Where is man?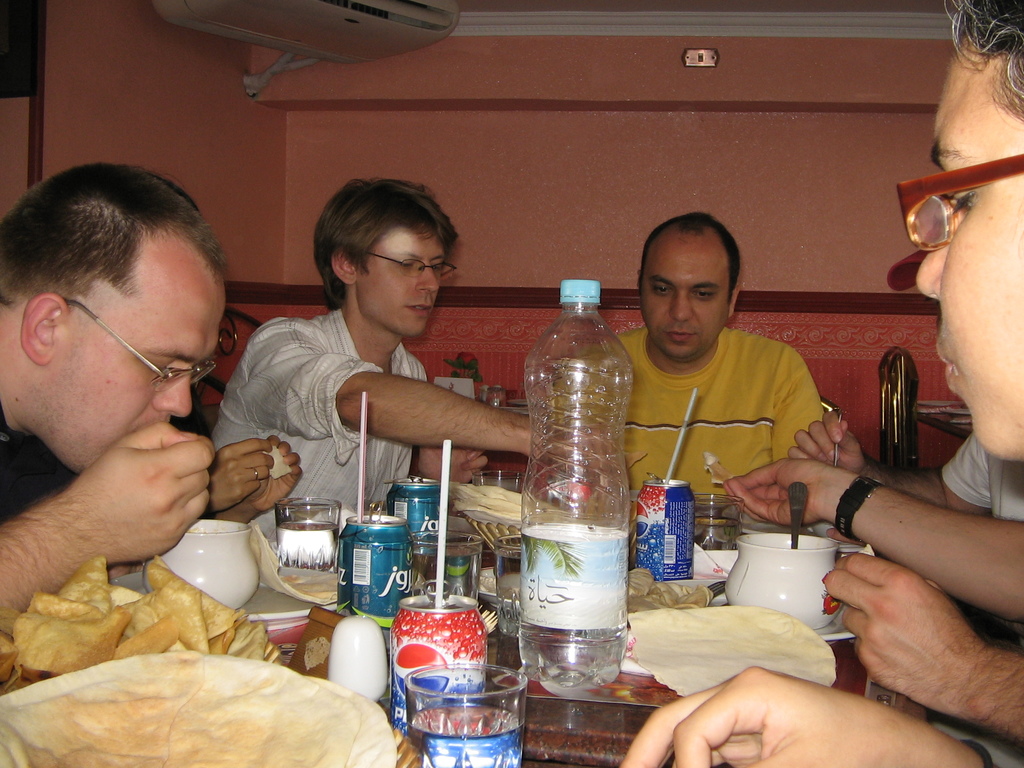
[left=0, top=157, right=233, bottom=685].
